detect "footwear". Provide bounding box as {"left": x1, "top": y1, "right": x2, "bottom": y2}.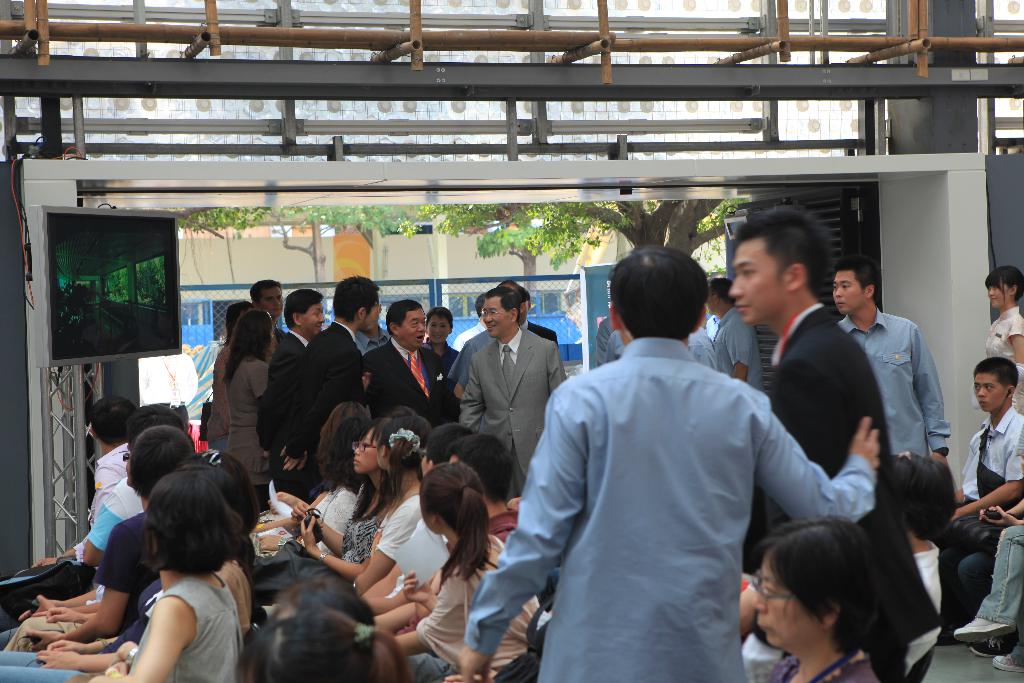
{"left": 955, "top": 614, "right": 1012, "bottom": 646}.
